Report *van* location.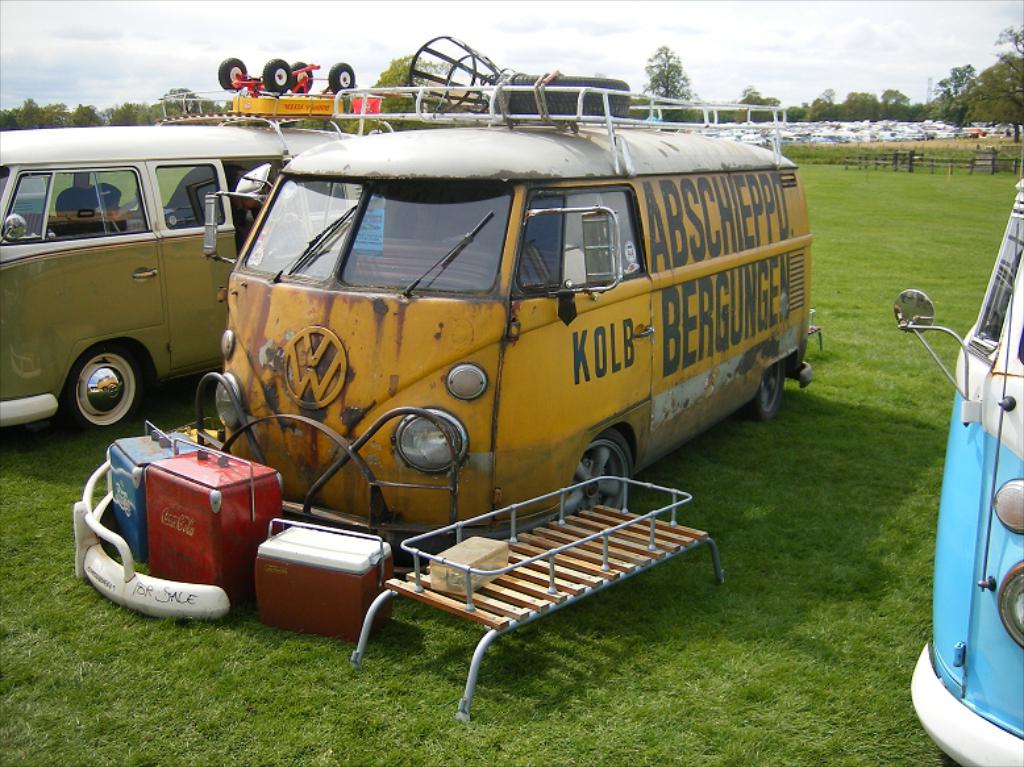
Report: bbox(890, 176, 1023, 766).
